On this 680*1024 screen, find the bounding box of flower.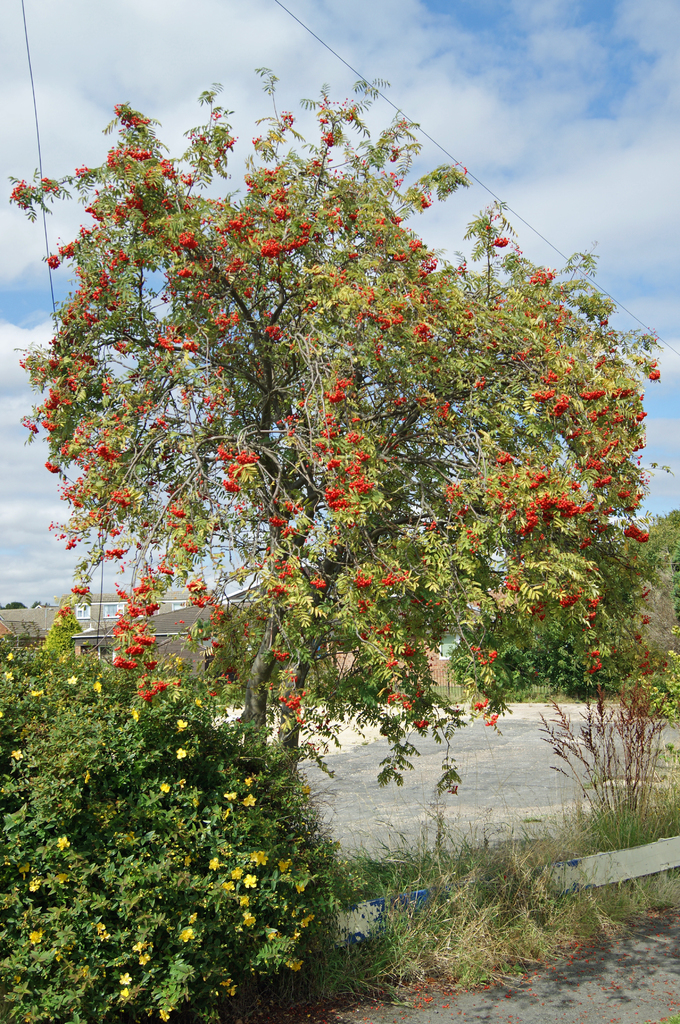
Bounding box: [x1=7, y1=672, x2=14, y2=681].
